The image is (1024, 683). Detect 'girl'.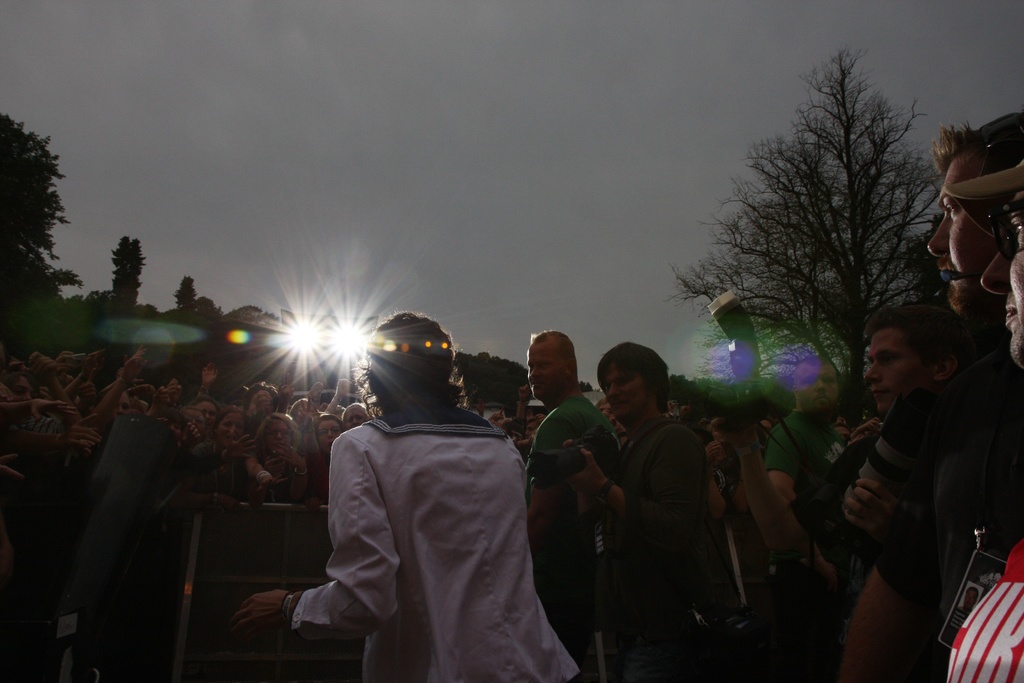
Detection: Rect(179, 405, 287, 502).
